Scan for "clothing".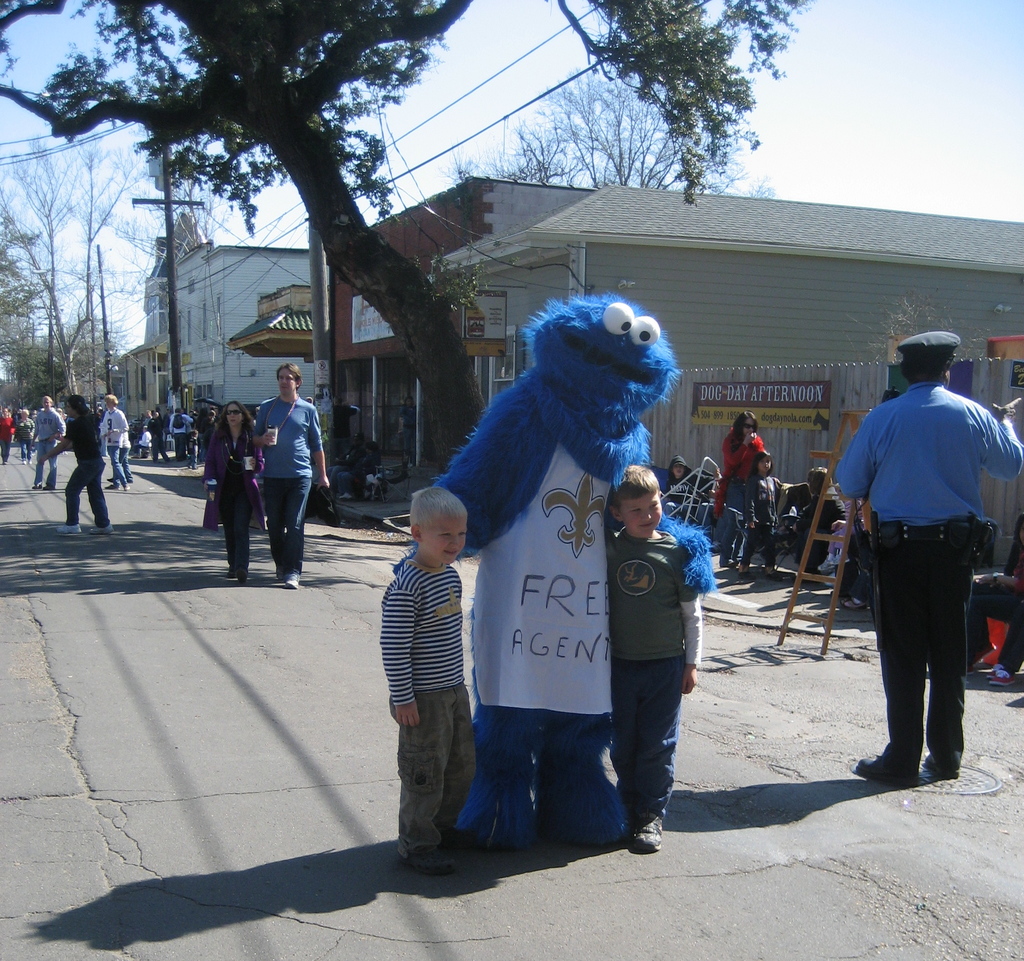
Scan result: {"left": 21, "top": 408, "right": 66, "bottom": 485}.
